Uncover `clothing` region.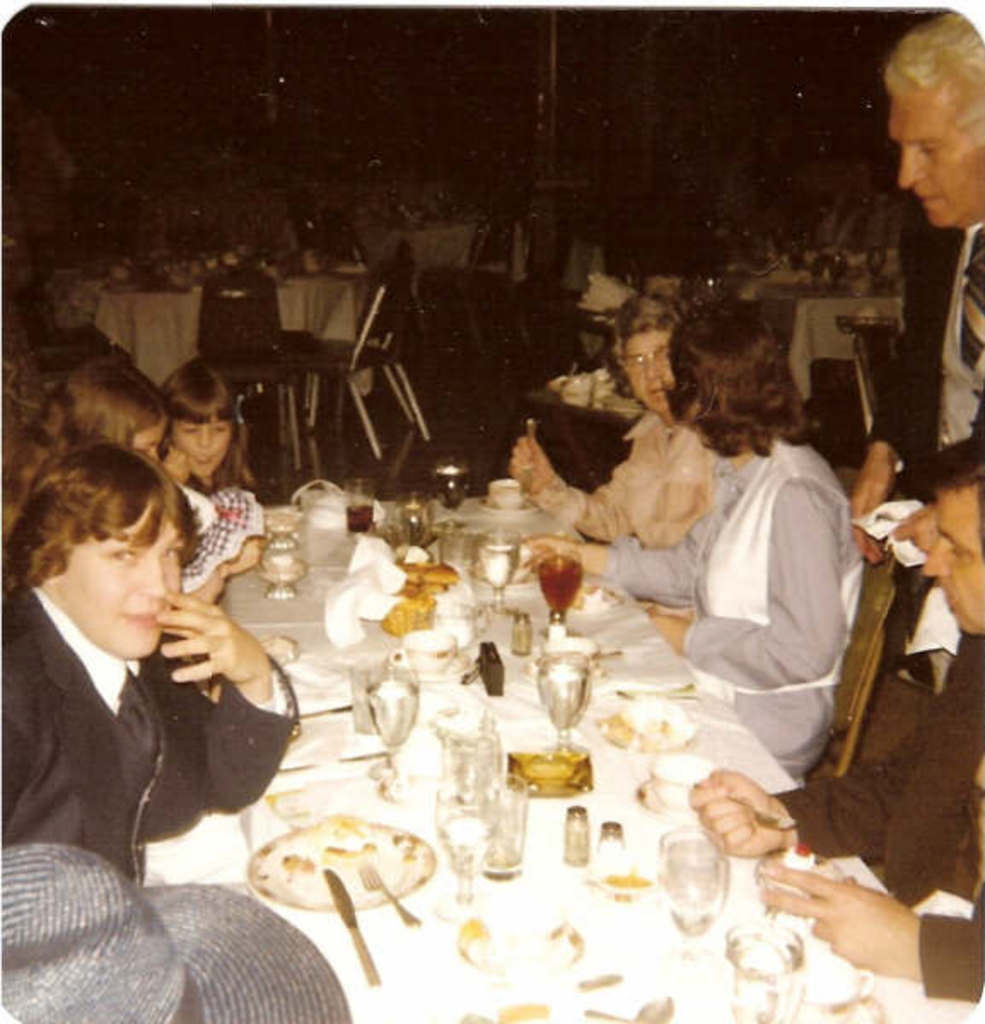
Uncovered: x1=268, y1=265, x2=365, y2=323.
